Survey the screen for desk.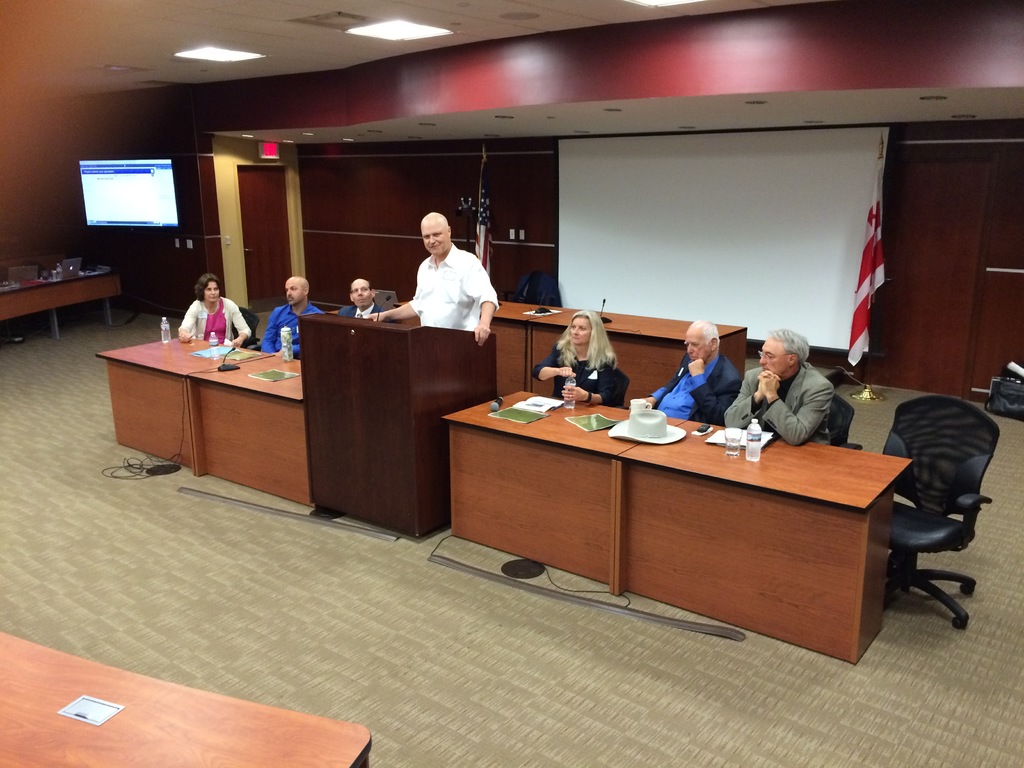
Survey found: bbox=(0, 628, 376, 767).
